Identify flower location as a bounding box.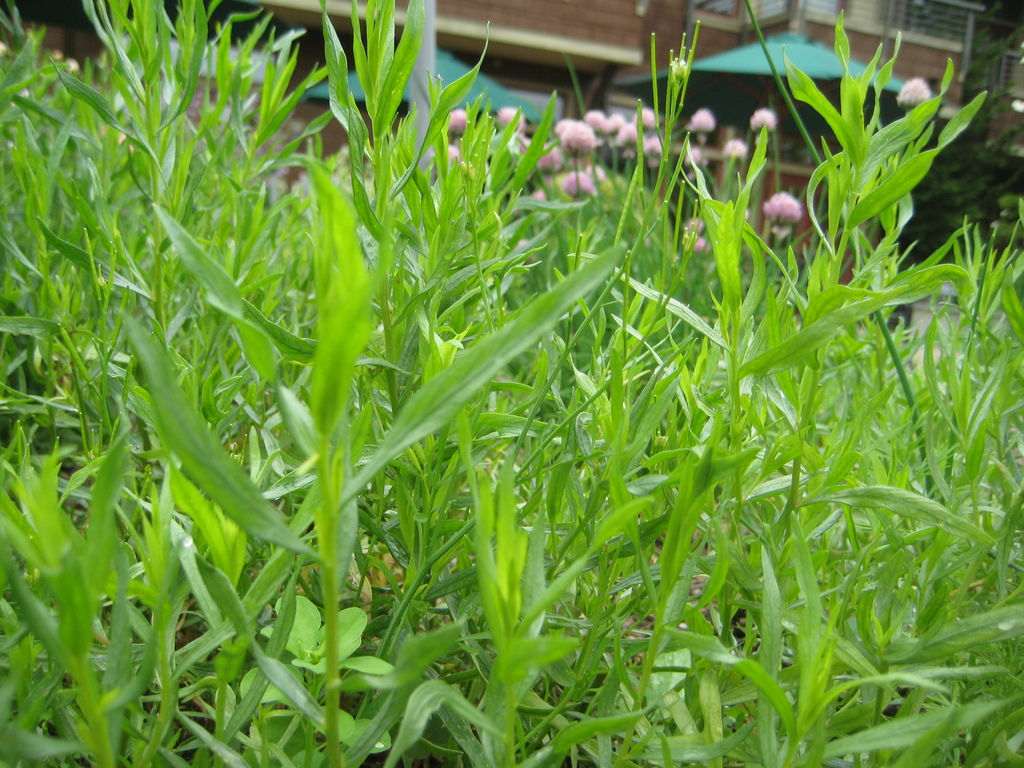
[445,109,467,132].
